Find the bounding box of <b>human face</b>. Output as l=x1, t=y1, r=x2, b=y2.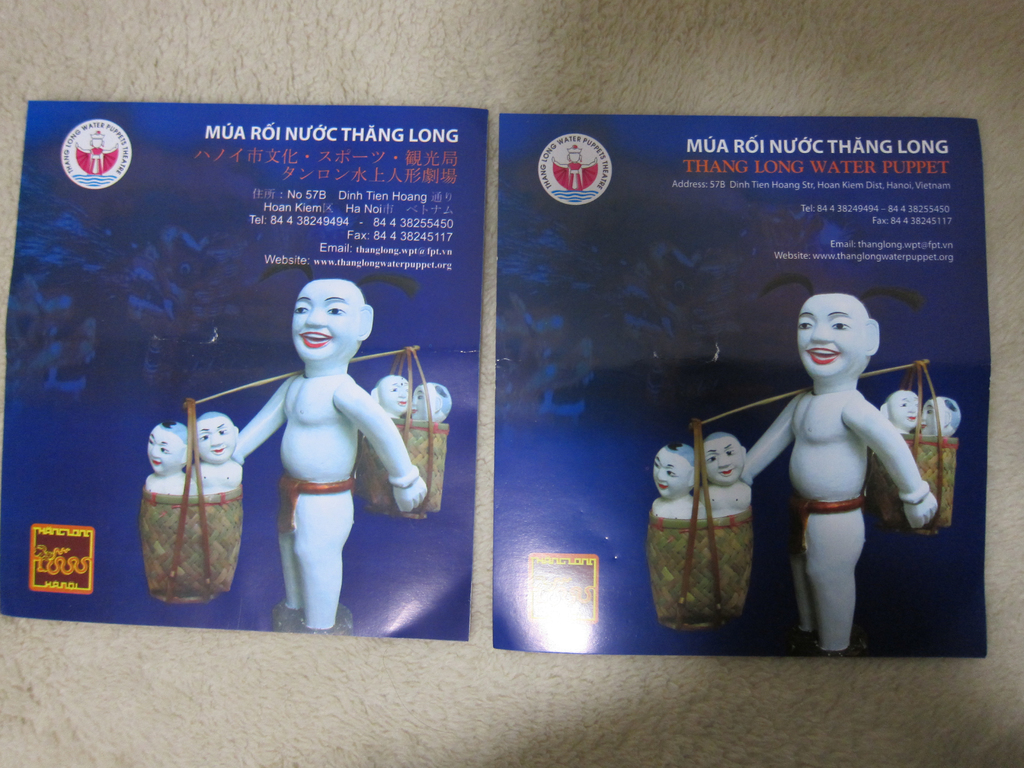
l=801, t=298, r=864, b=378.
